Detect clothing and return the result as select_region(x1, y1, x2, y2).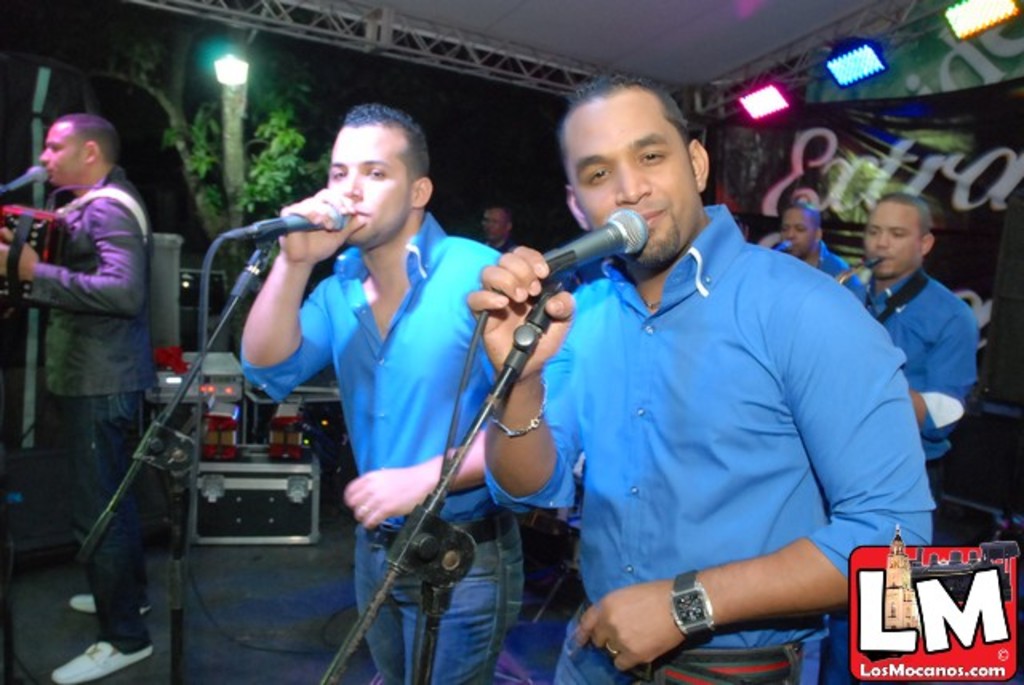
select_region(26, 157, 160, 659).
